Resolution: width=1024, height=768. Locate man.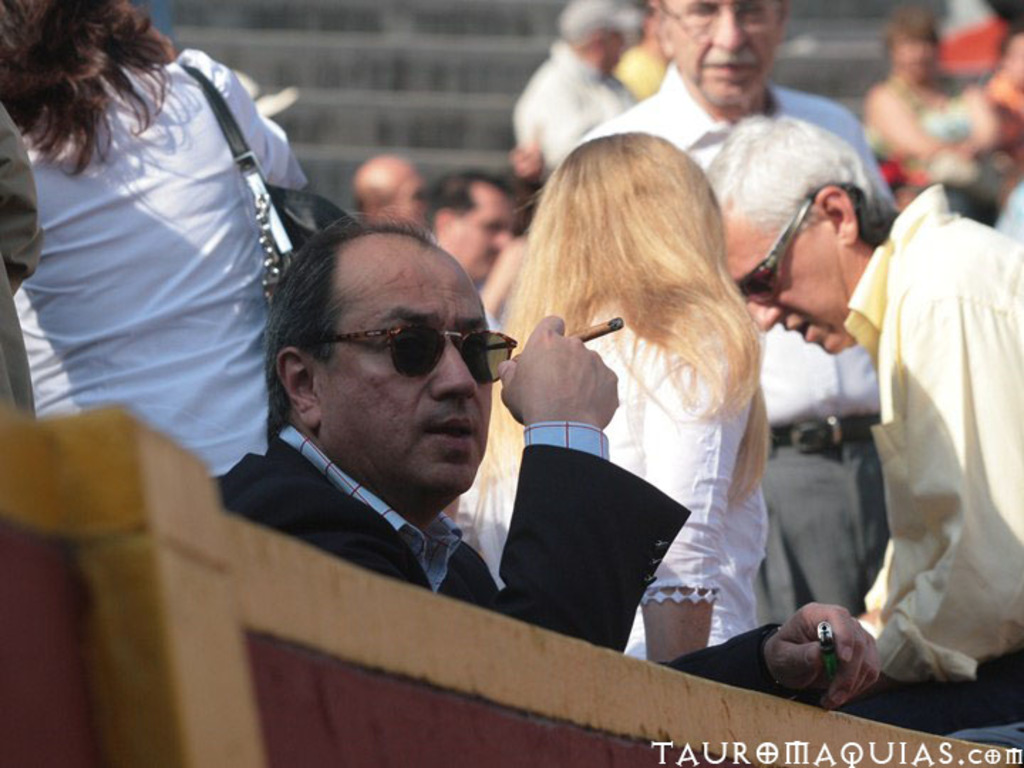
[216, 212, 697, 651].
